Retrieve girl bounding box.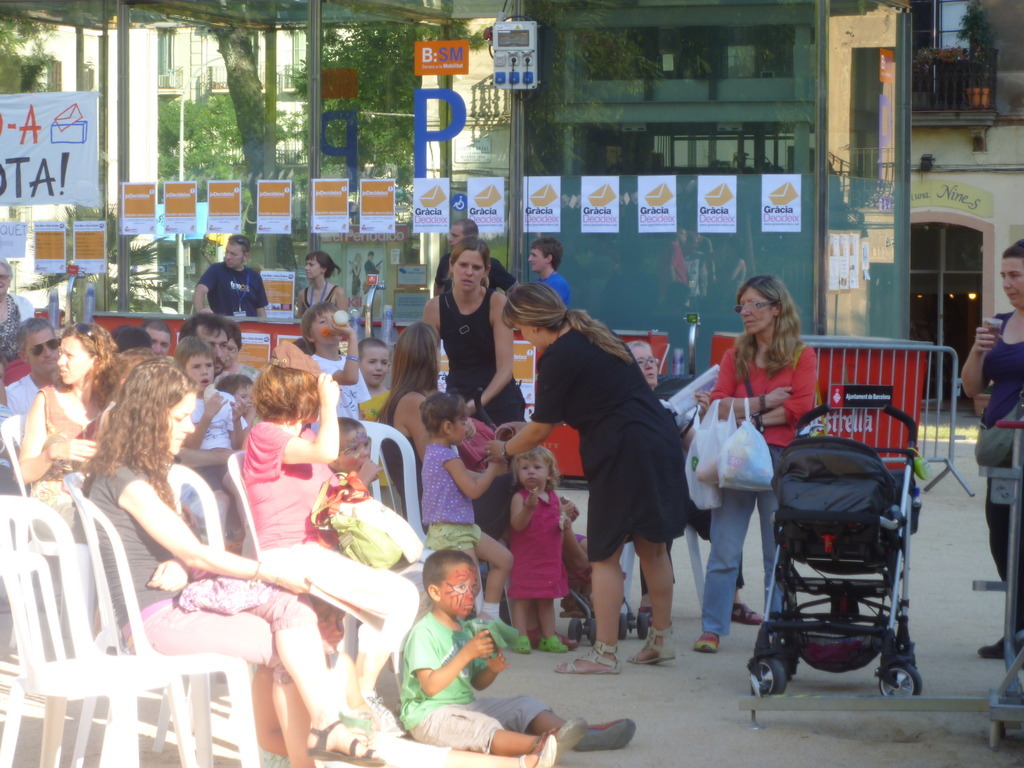
Bounding box: [left=507, top=446, right=577, bottom=655].
